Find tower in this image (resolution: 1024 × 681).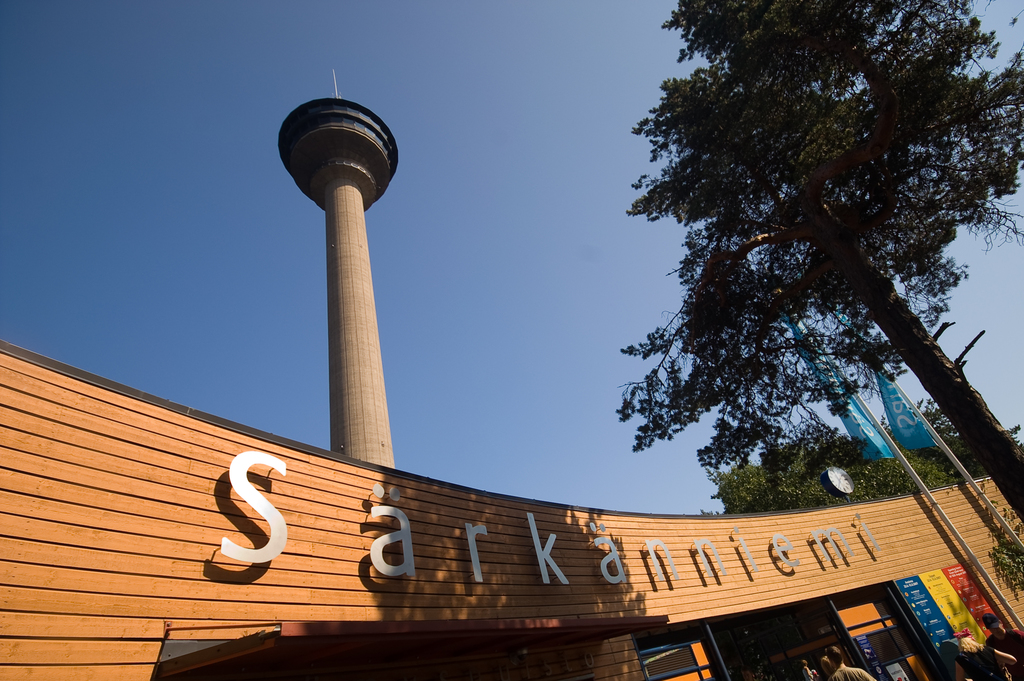
[x1=276, y1=69, x2=399, y2=468].
